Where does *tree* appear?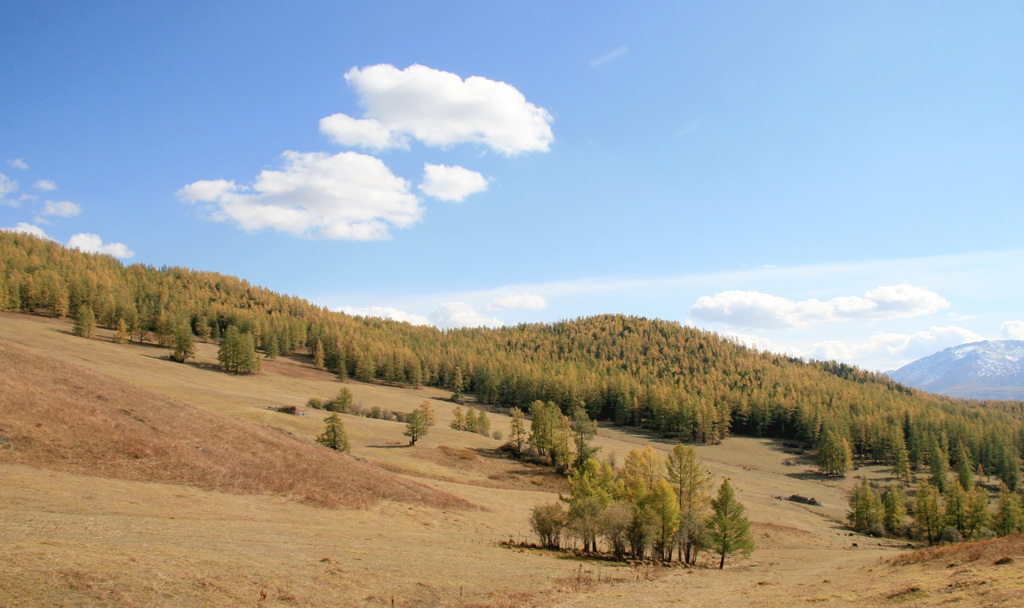
Appears at x1=335 y1=383 x2=353 y2=408.
